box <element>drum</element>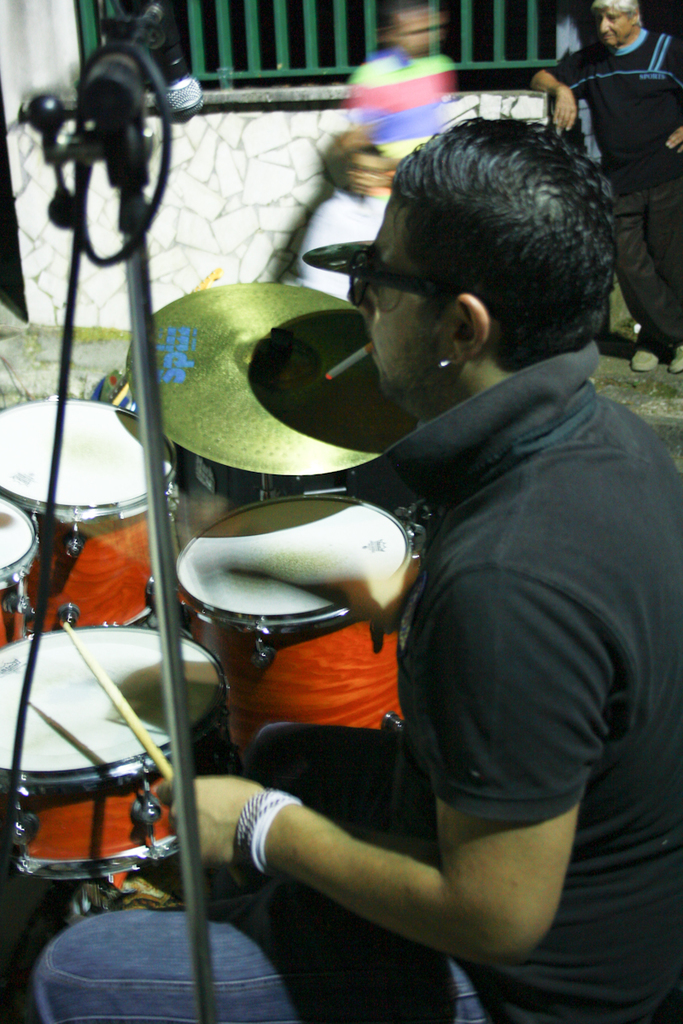
box(0, 393, 197, 636)
